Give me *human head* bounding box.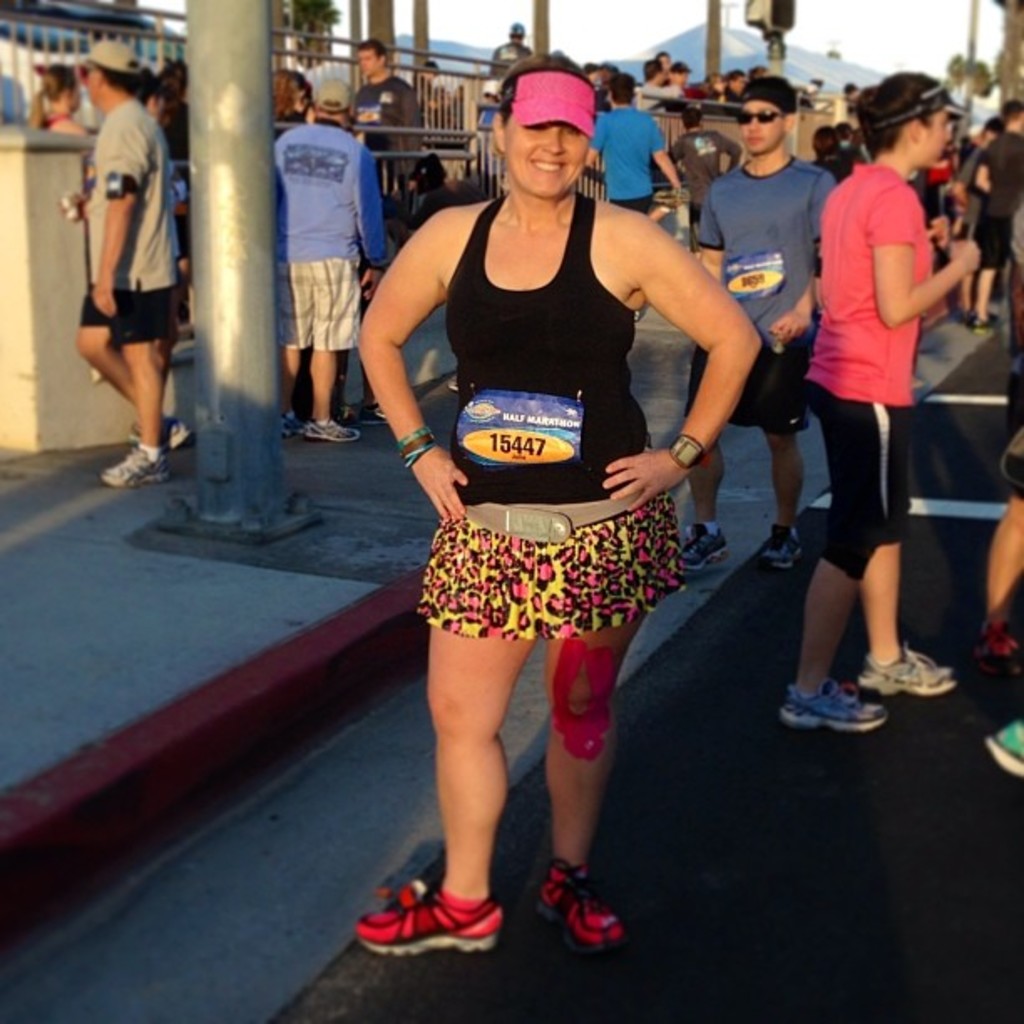
region(684, 107, 699, 129).
